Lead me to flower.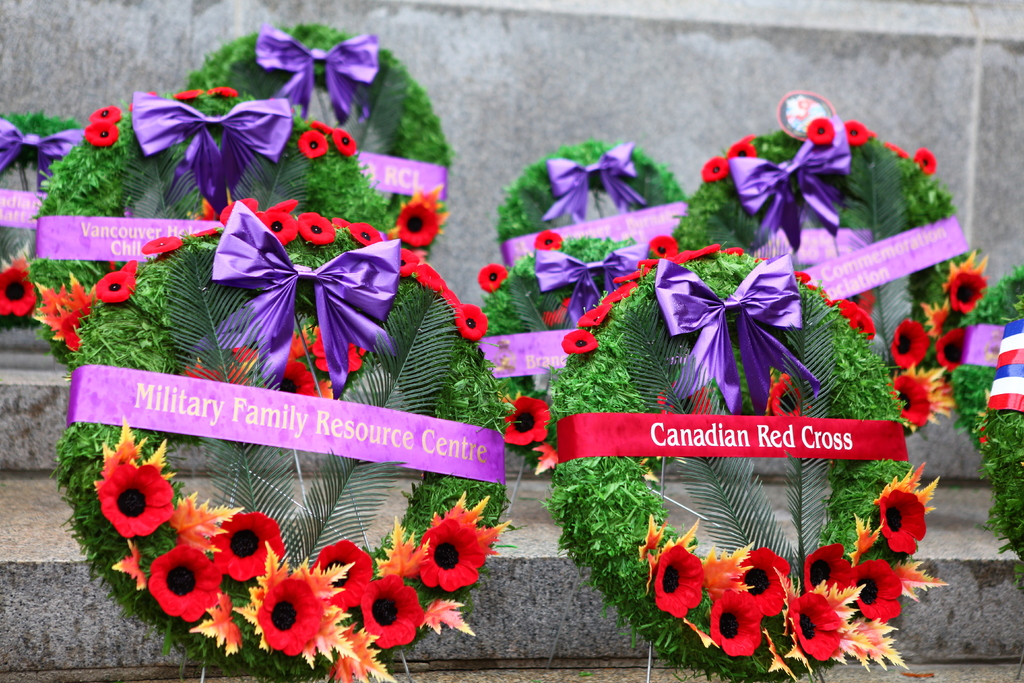
Lead to x1=478 y1=261 x2=511 y2=290.
